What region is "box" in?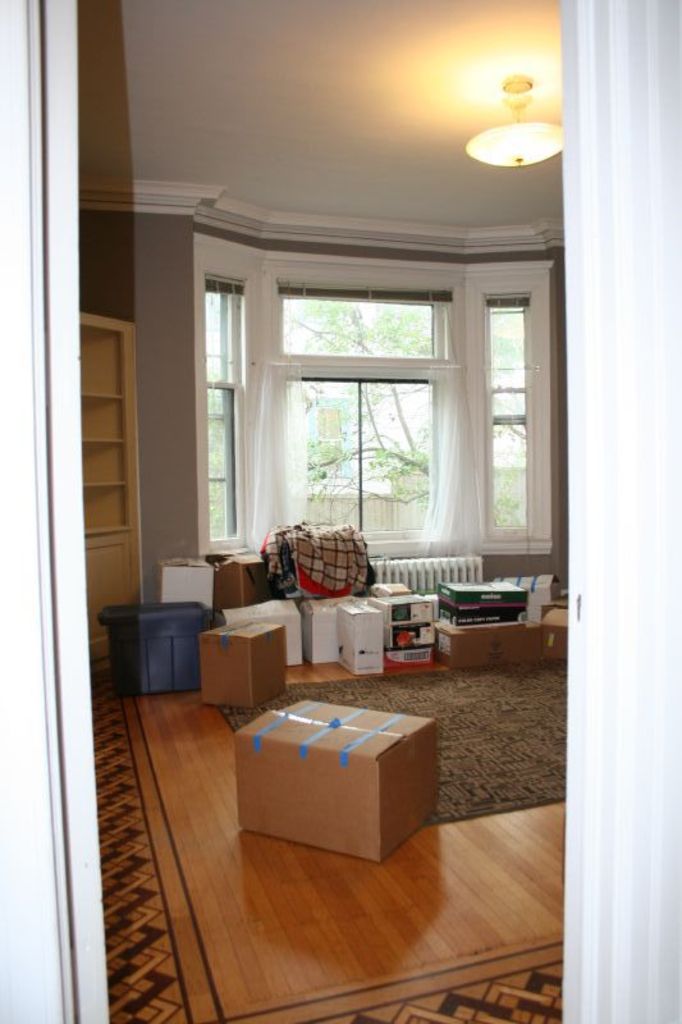
box(160, 557, 210, 607).
